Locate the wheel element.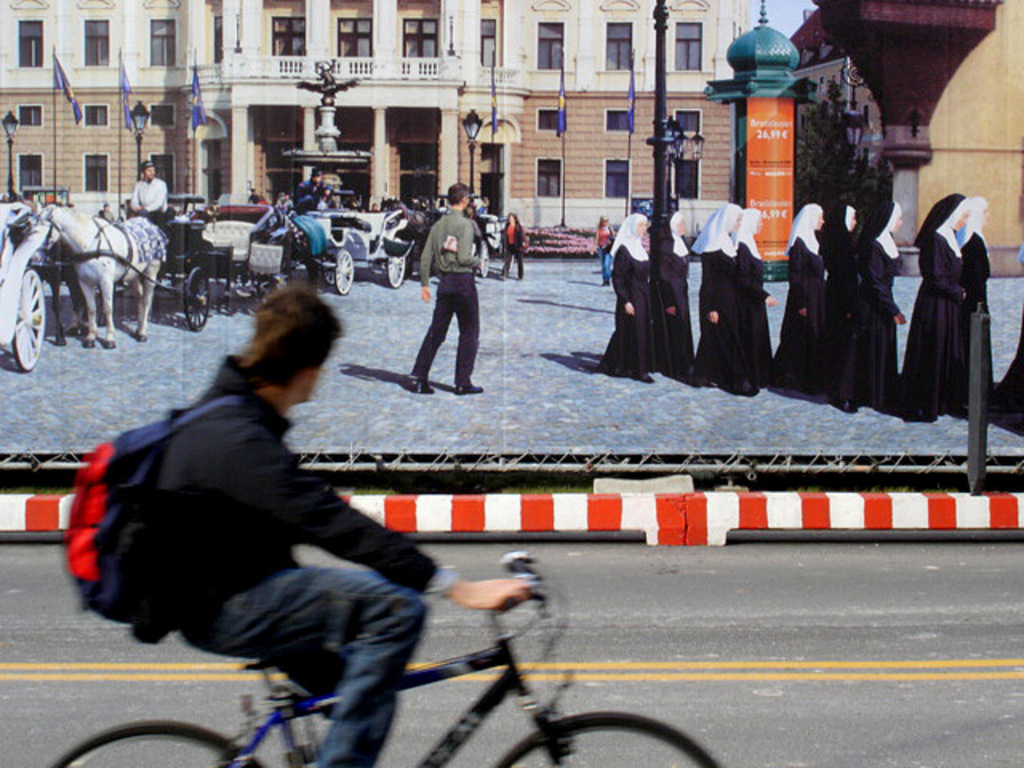
Element bbox: (left=336, top=246, right=355, bottom=291).
